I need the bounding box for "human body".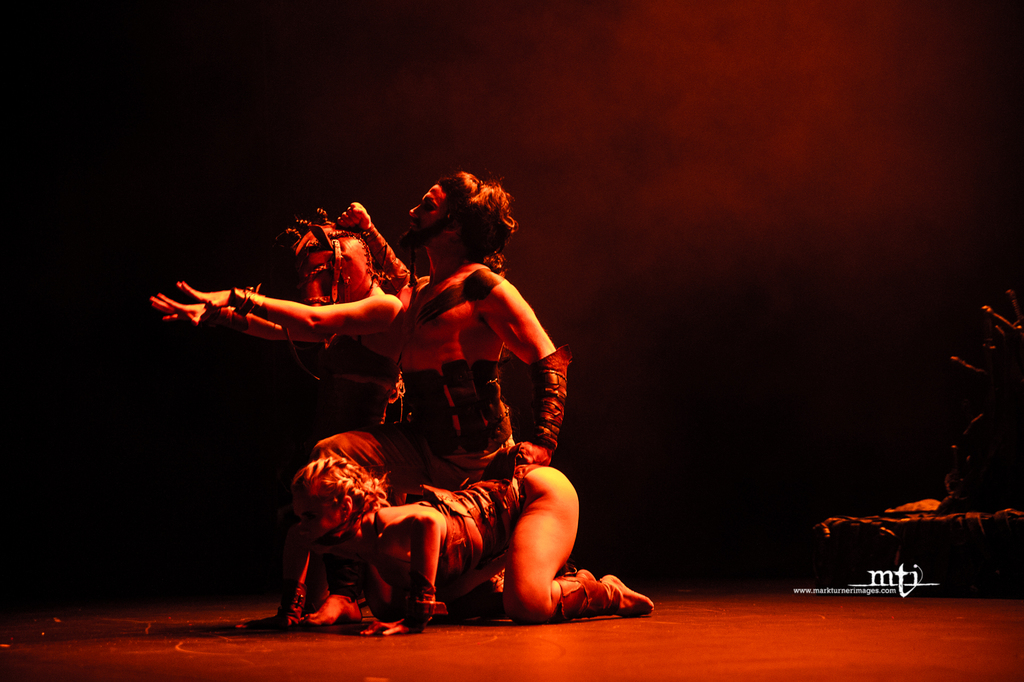
Here it is: 289:459:655:613.
